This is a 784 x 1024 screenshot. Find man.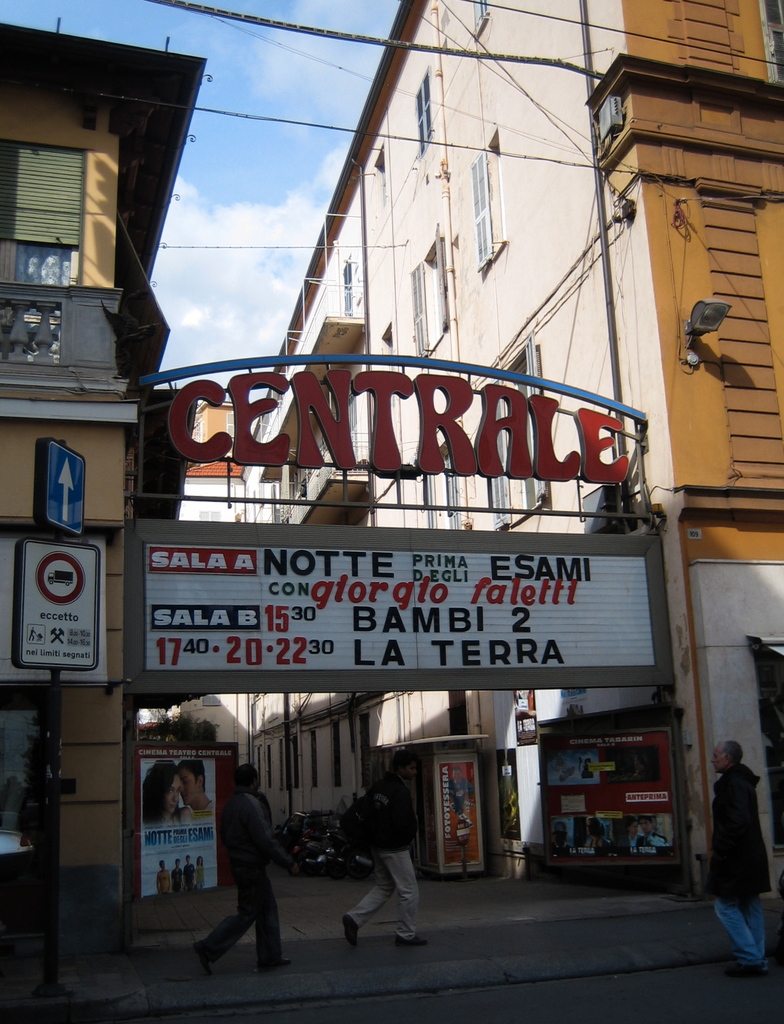
Bounding box: (184,855,195,888).
